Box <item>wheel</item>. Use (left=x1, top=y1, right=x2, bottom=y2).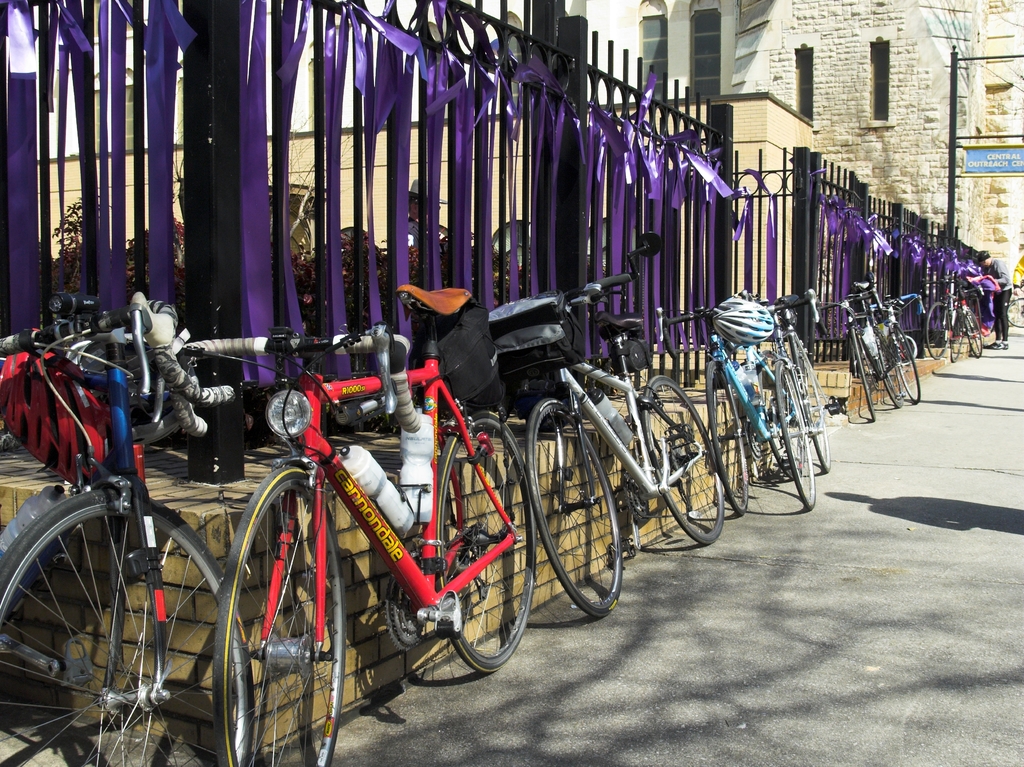
(left=634, top=373, right=725, bottom=542).
